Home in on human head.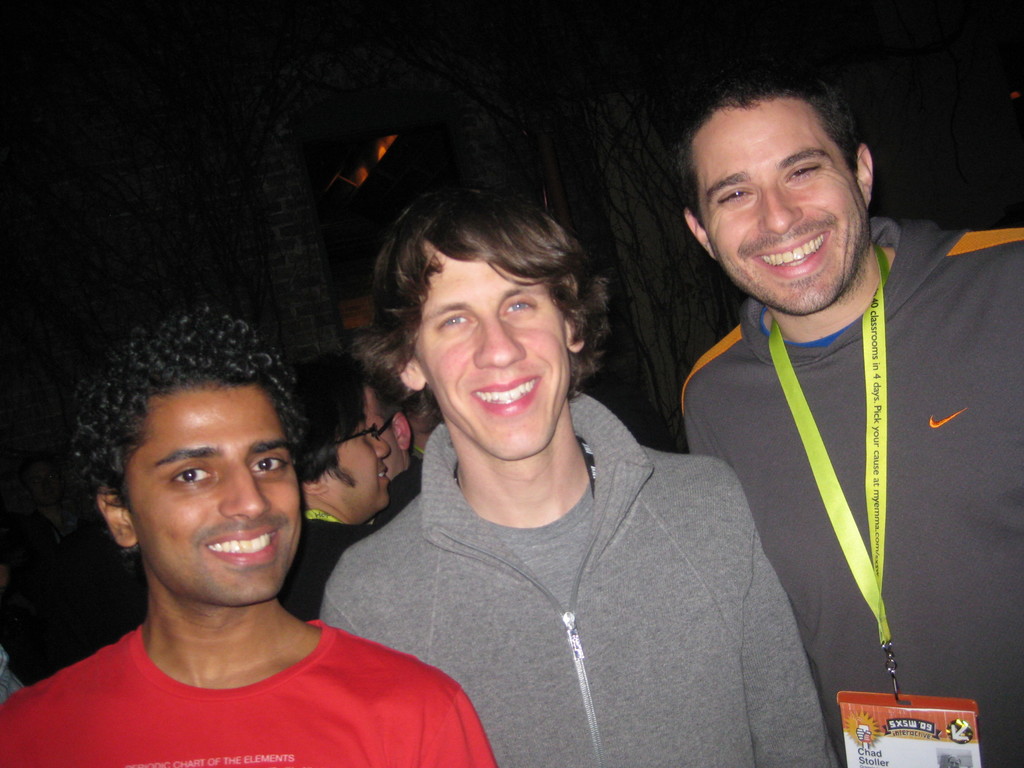
Homed in at select_region(72, 319, 313, 602).
